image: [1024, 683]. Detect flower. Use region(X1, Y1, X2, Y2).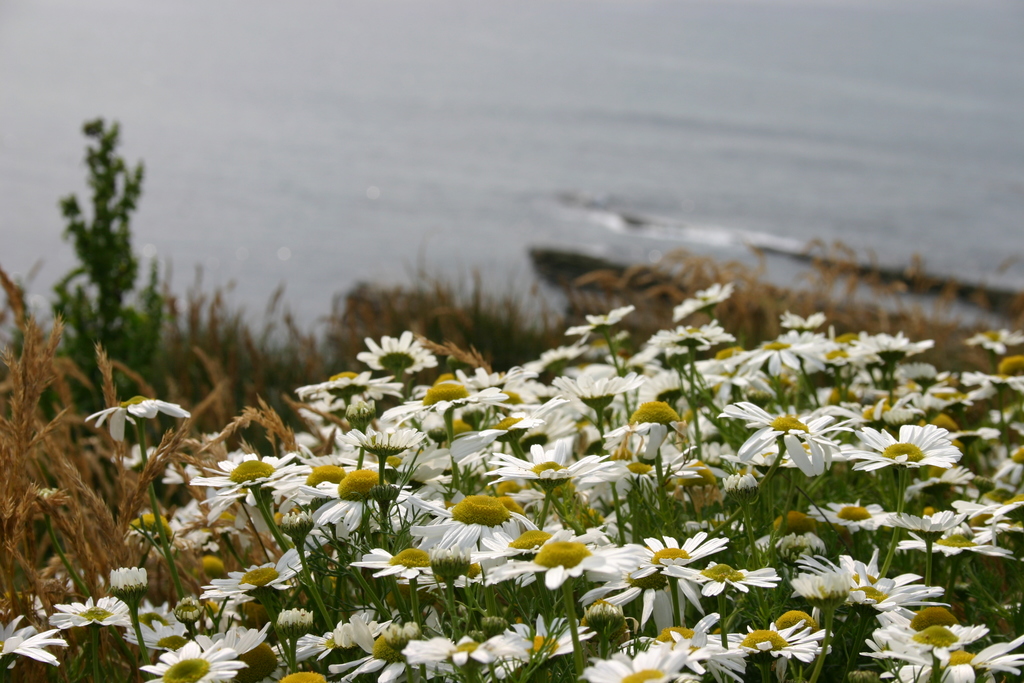
region(863, 416, 970, 492).
